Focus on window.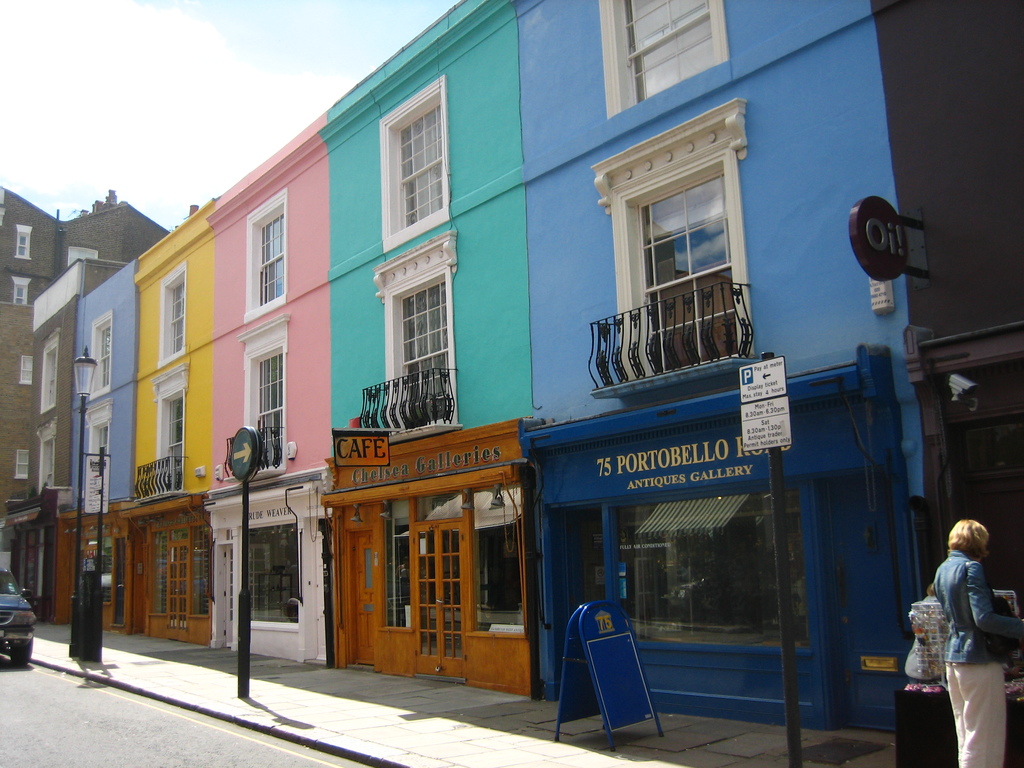
Focused at left=374, top=228, right=454, bottom=428.
